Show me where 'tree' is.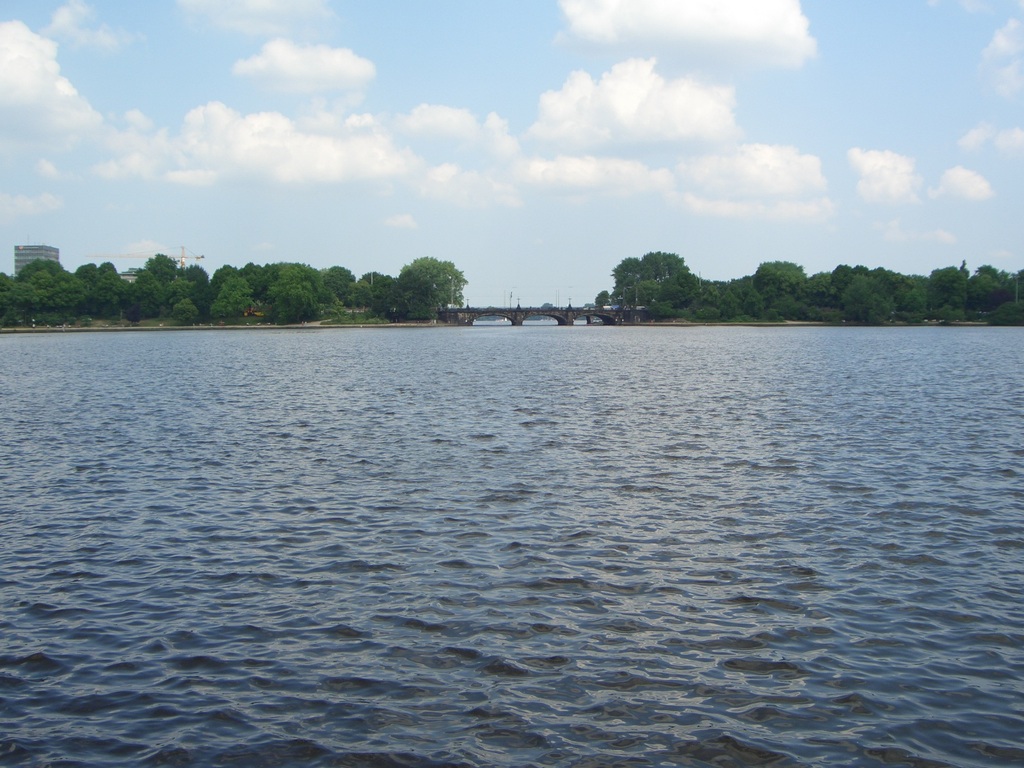
'tree' is at [x1=874, y1=264, x2=908, y2=292].
